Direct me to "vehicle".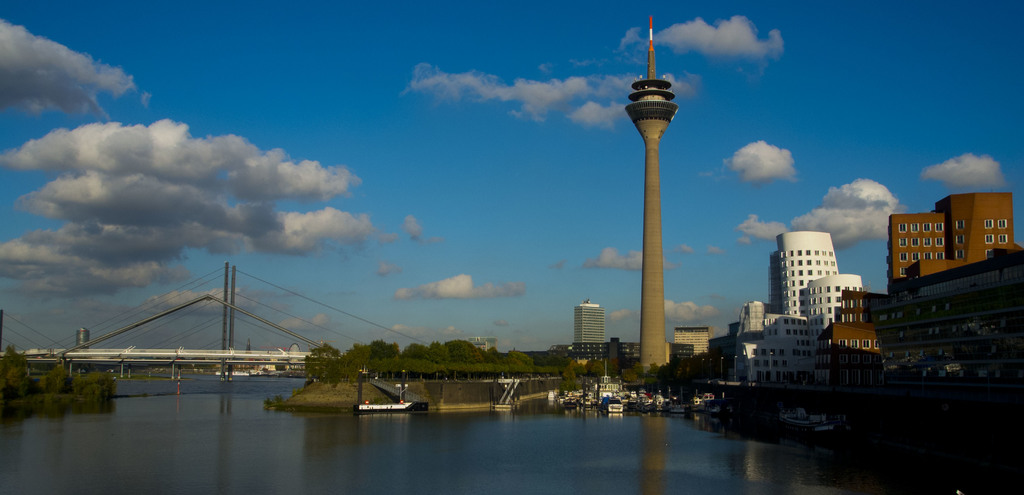
Direction: l=778, t=405, r=846, b=435.
